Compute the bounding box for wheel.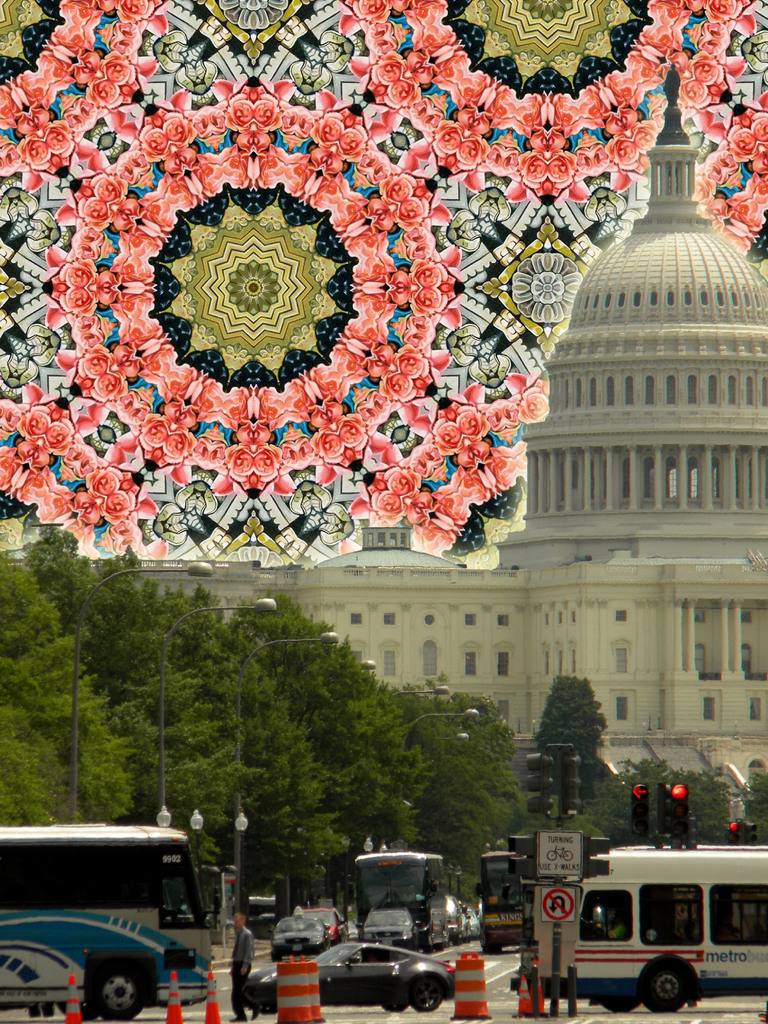
603:998:639:1014.
